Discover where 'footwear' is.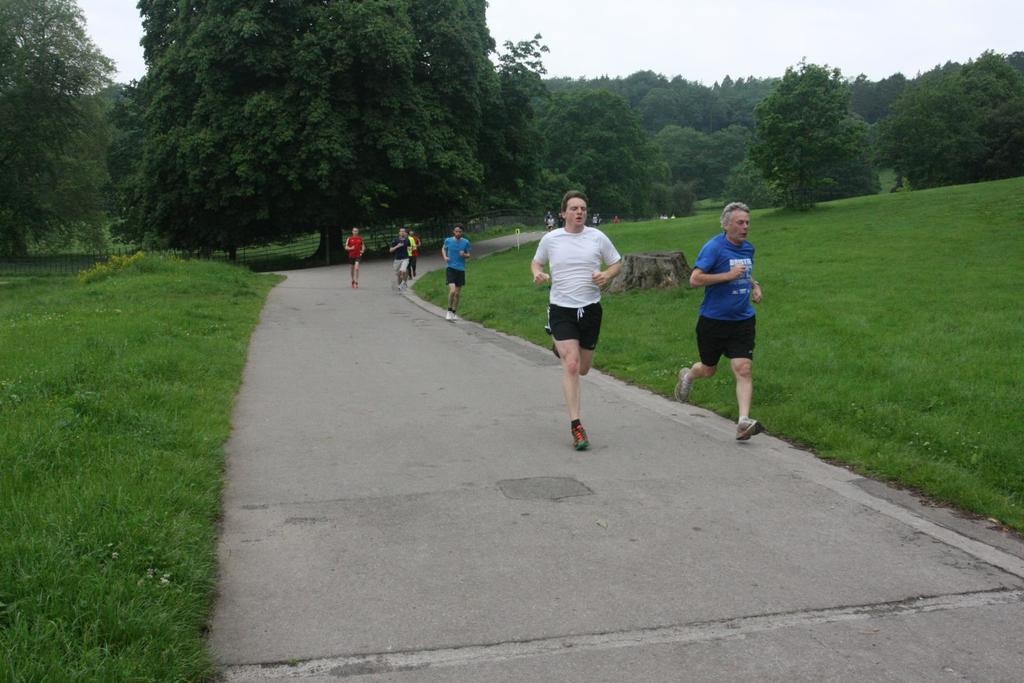
Discovered at (left=356, top=284, right=360, bottom=291).
